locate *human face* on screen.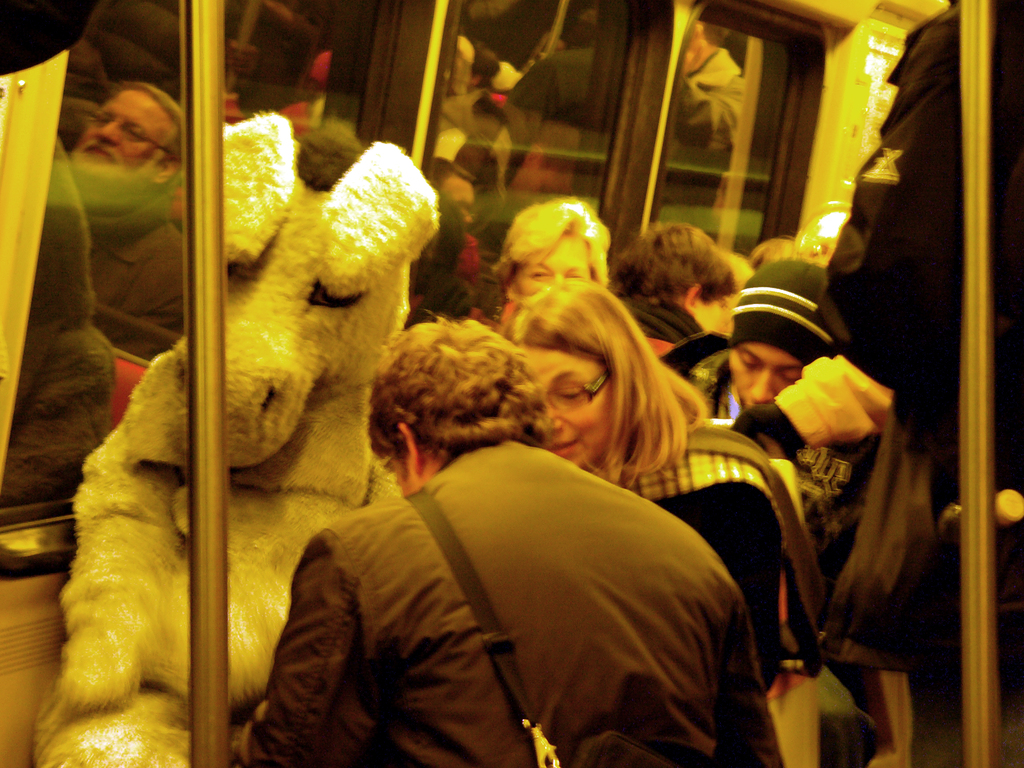
On screen at detection(75, 80, 178, 166).
